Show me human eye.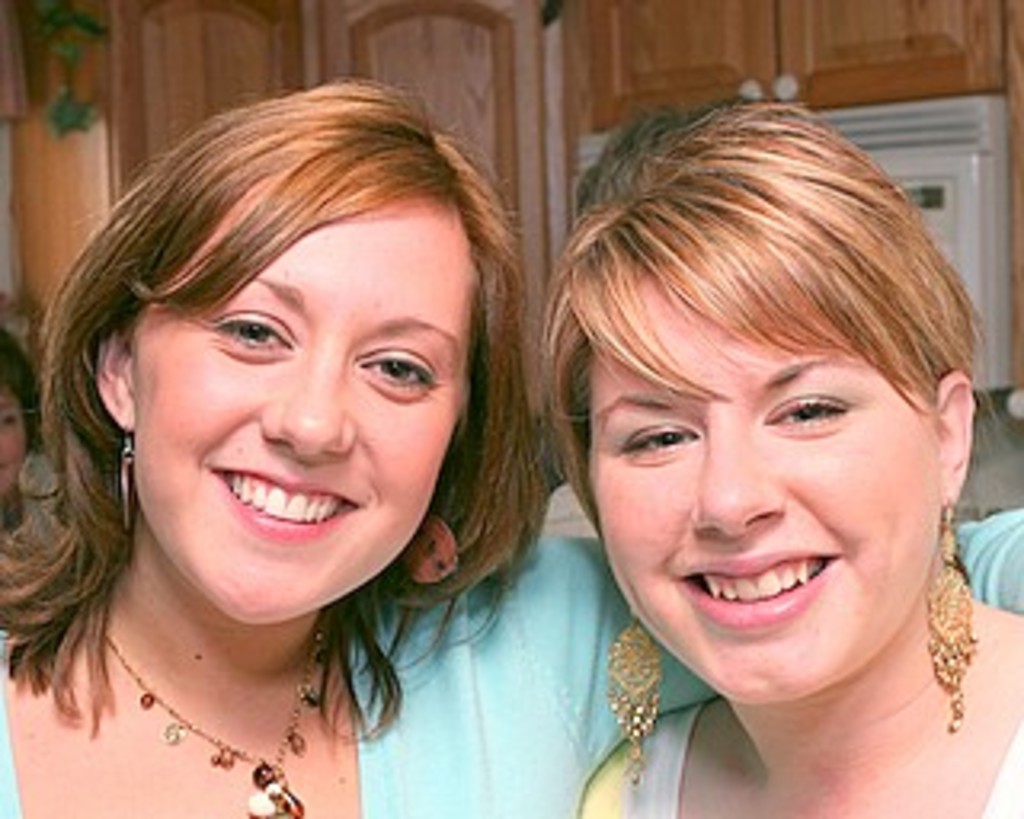
human eye is here: select_region(755, 384, 854, 438).
